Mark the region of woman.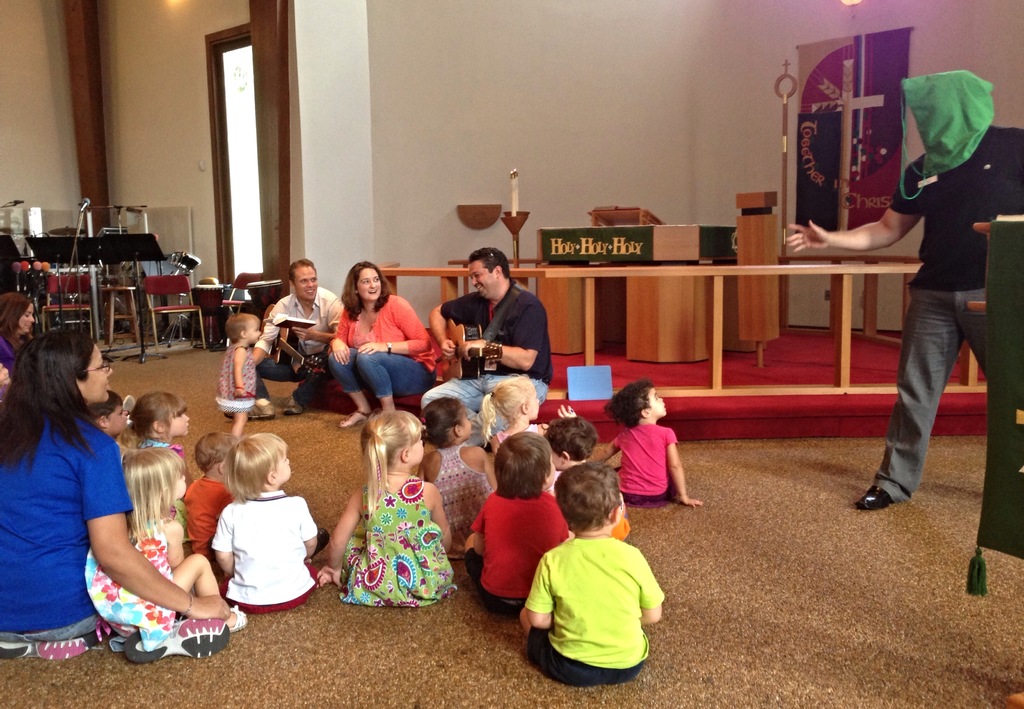
Region: l=327, t=263, r=452, b=432.
